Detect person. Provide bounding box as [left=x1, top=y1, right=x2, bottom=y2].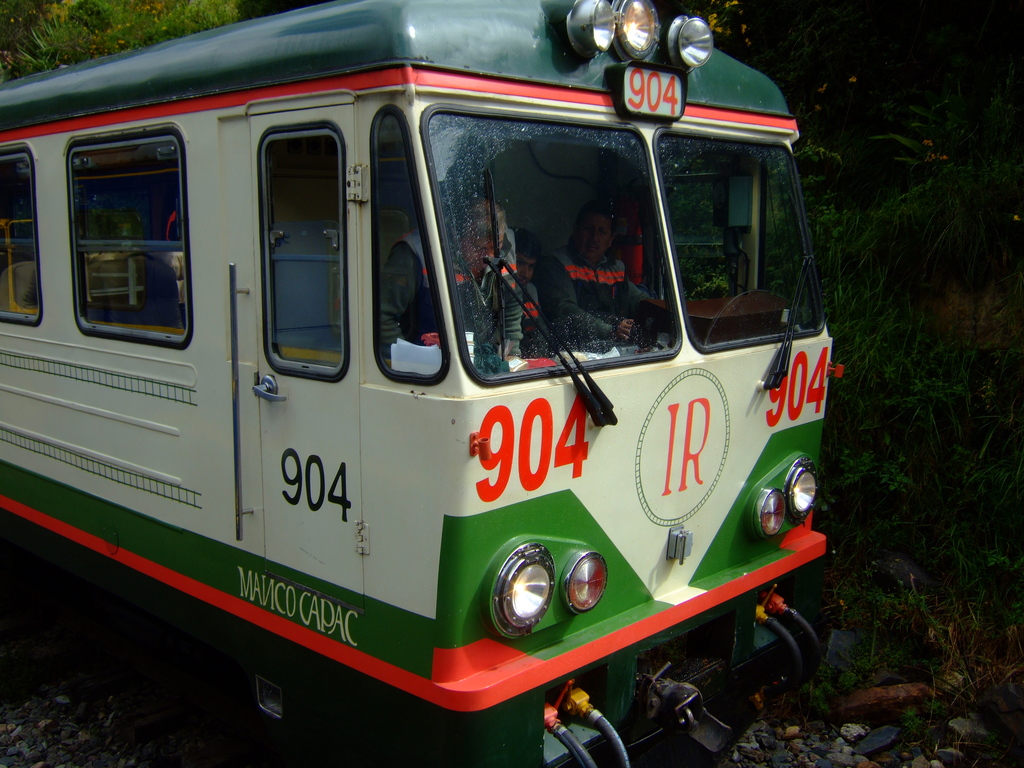
[left=377, top=193, right=527, bottom=374].
